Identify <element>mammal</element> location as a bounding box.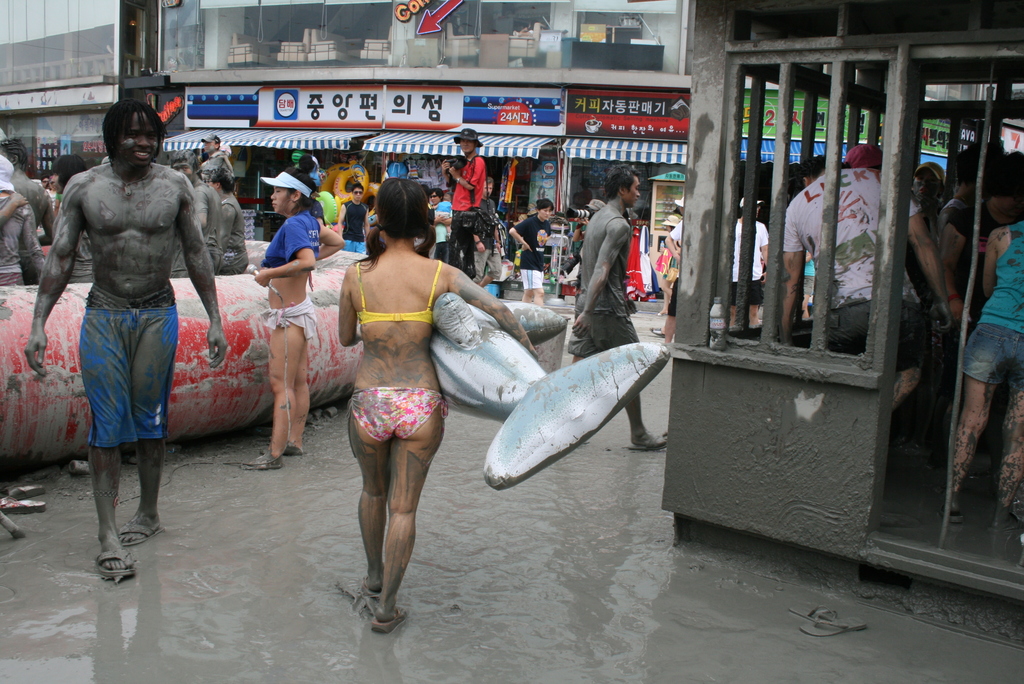
left=776, top=150, right=955, bottom=421.
